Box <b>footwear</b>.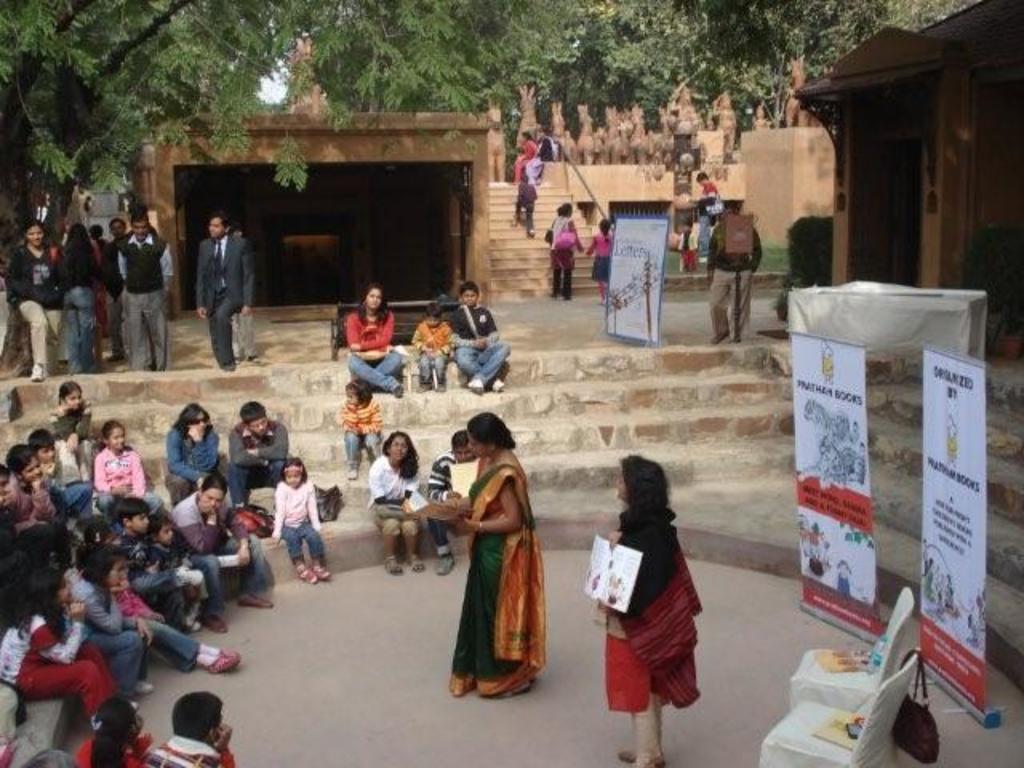
l=296, t=560, r=314, b=582.
